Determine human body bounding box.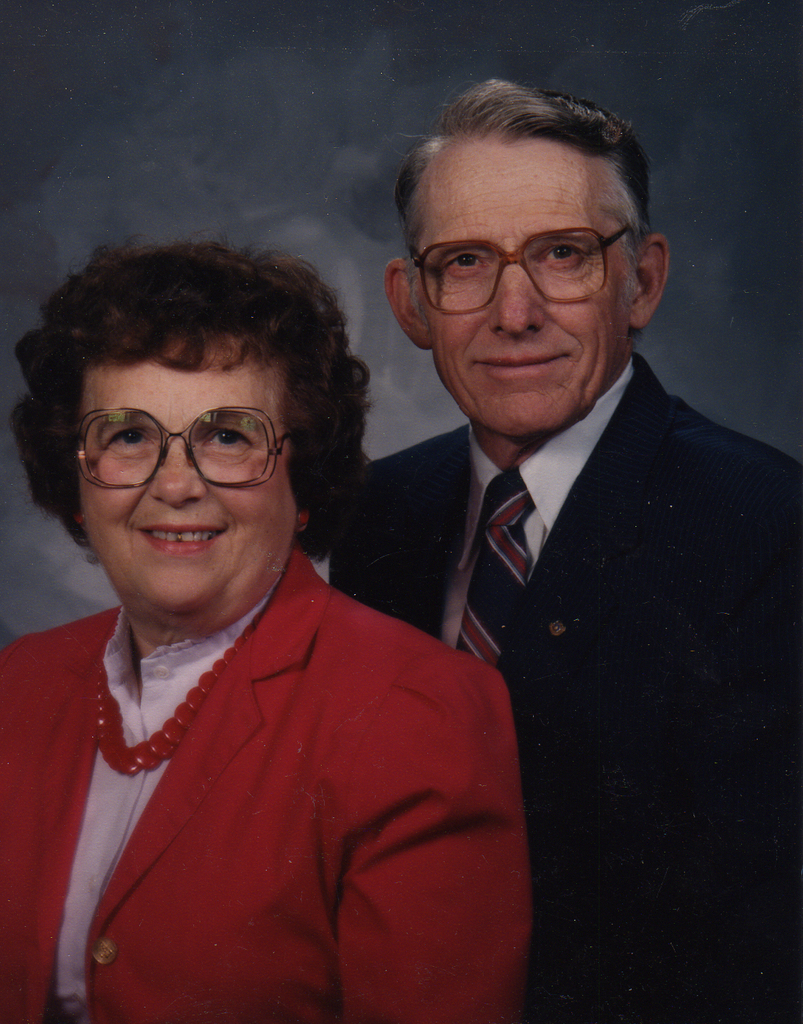
Determined: [1, 232, 535, 1023].
